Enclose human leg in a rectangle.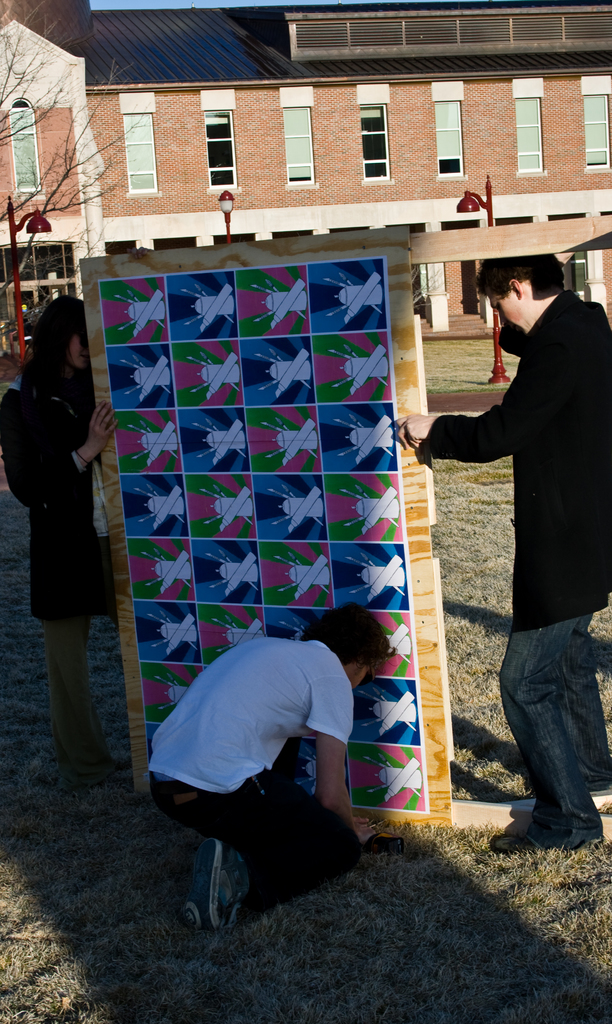
(492,554,611,853).
